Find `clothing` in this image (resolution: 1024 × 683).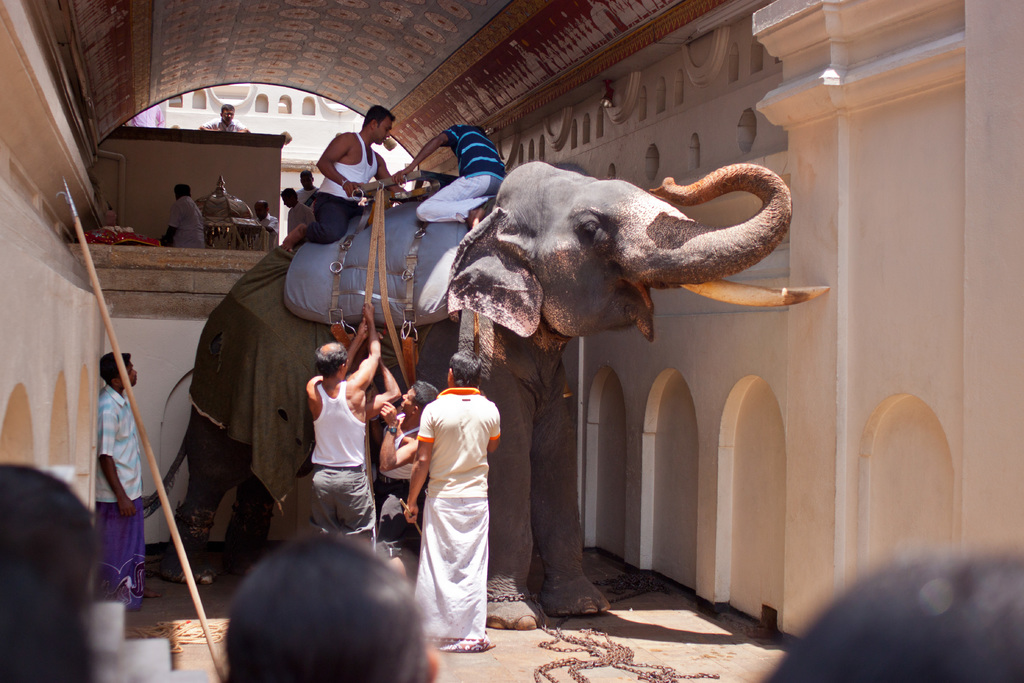
select_region(304, 136, 376, 243).
